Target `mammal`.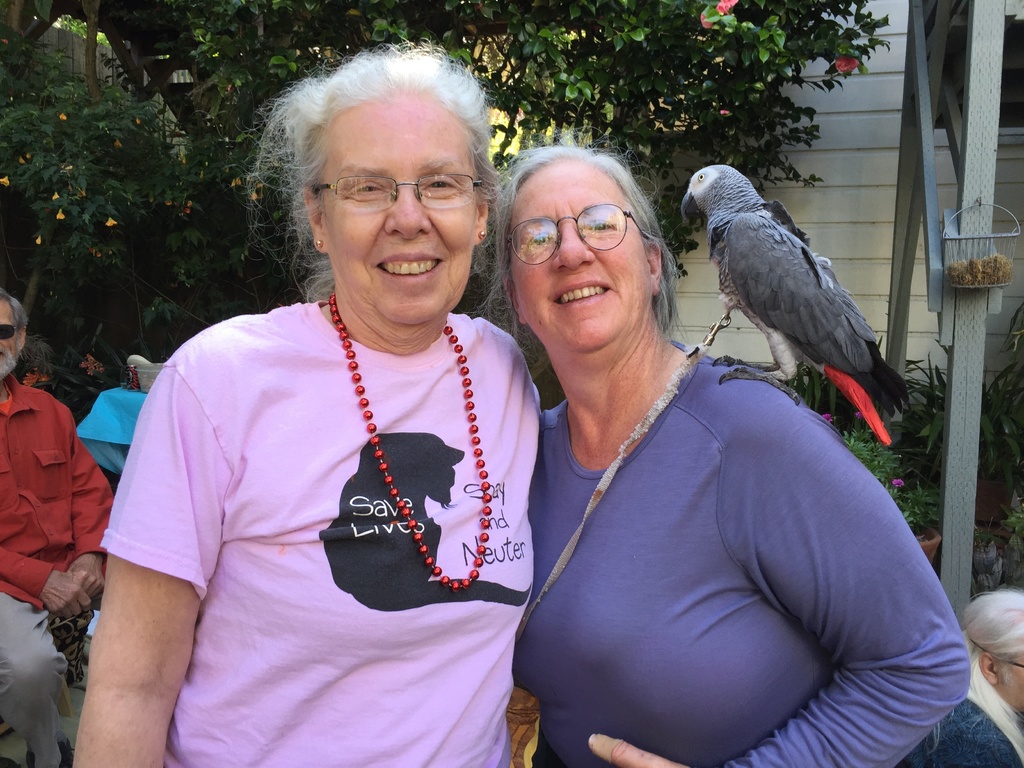
Target region: 0 289 113 767.
